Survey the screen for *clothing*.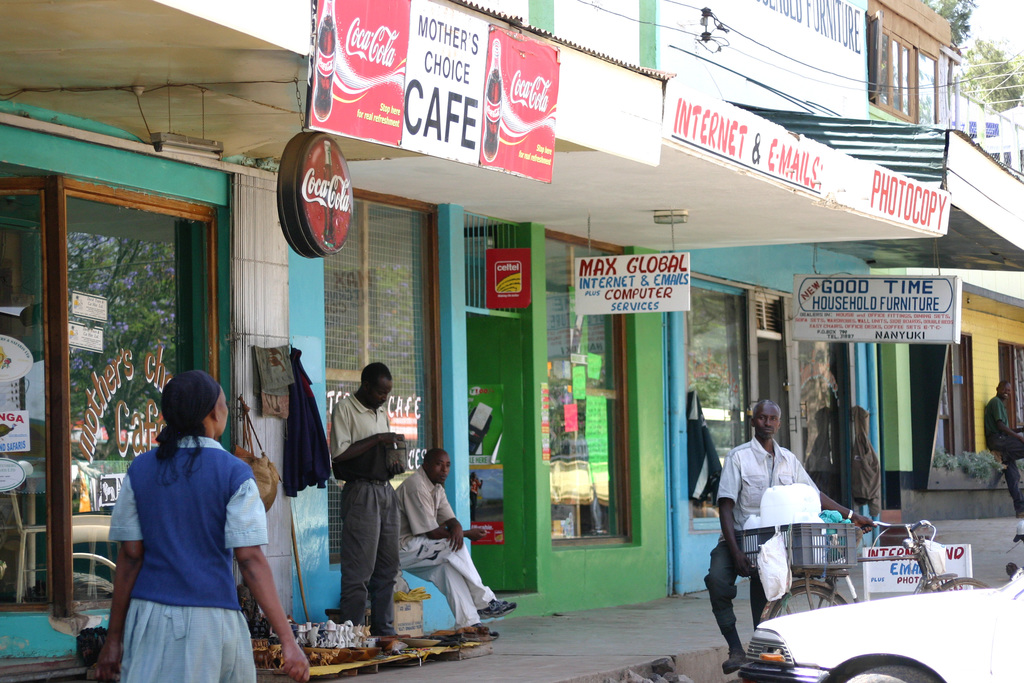
Survey found: 688,397,723,506.
